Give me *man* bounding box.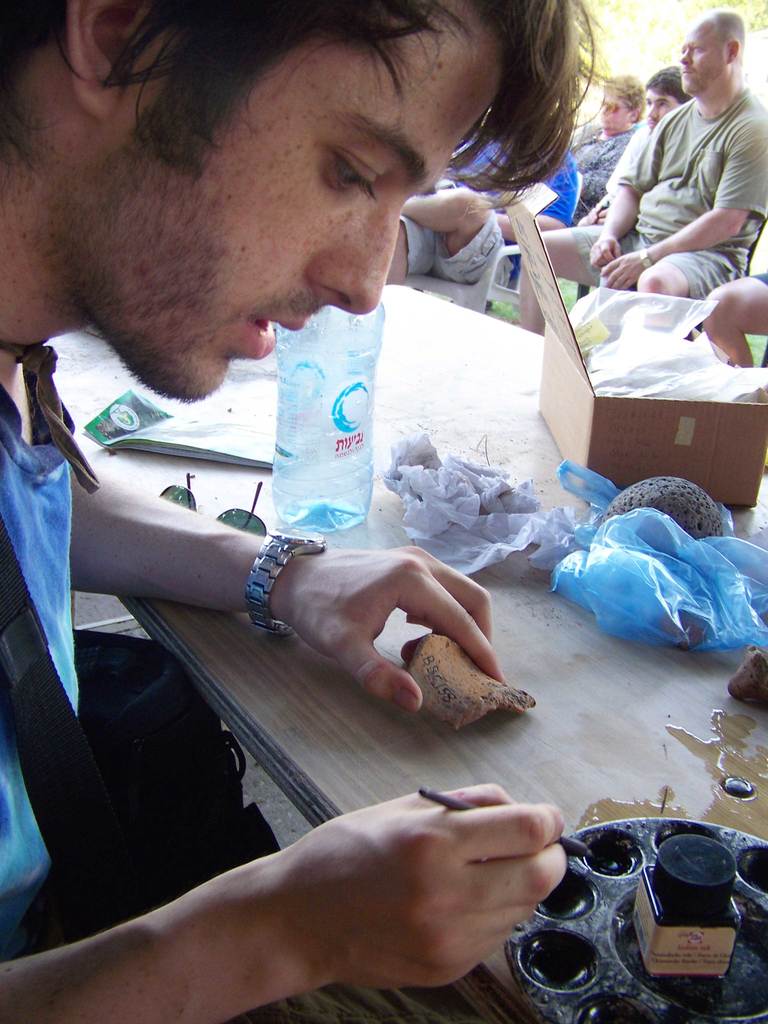
(left=529, top=0, right=764, bottom=335).
